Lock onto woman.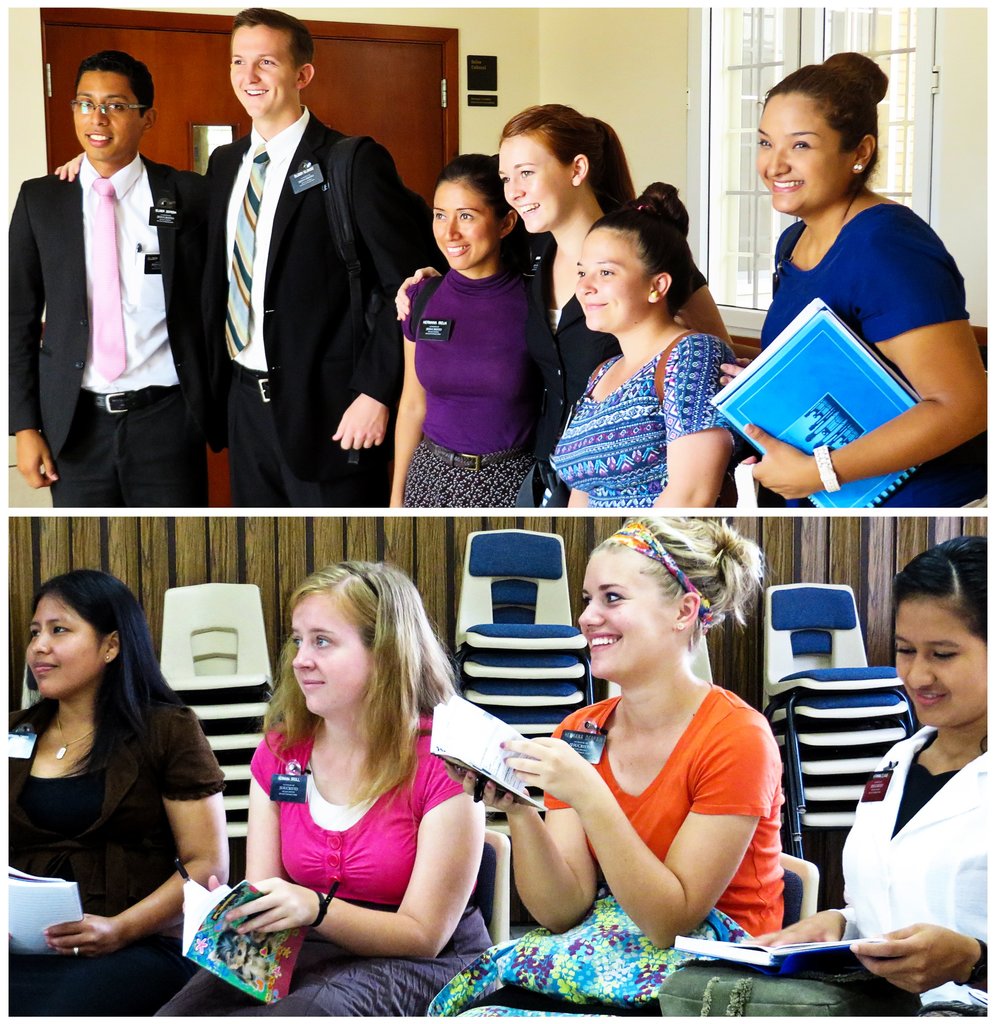
Locked: detection(716, 53, 987, 506).
